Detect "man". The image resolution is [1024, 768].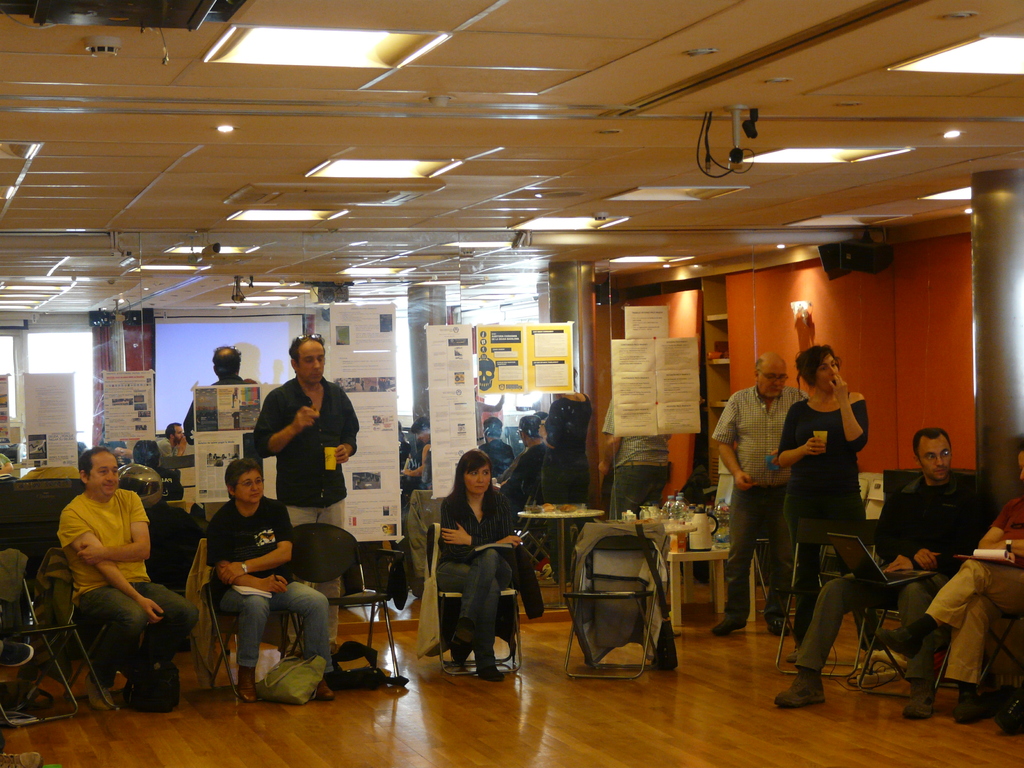
[x1=769, y1=422, x2=994, y2=723].
